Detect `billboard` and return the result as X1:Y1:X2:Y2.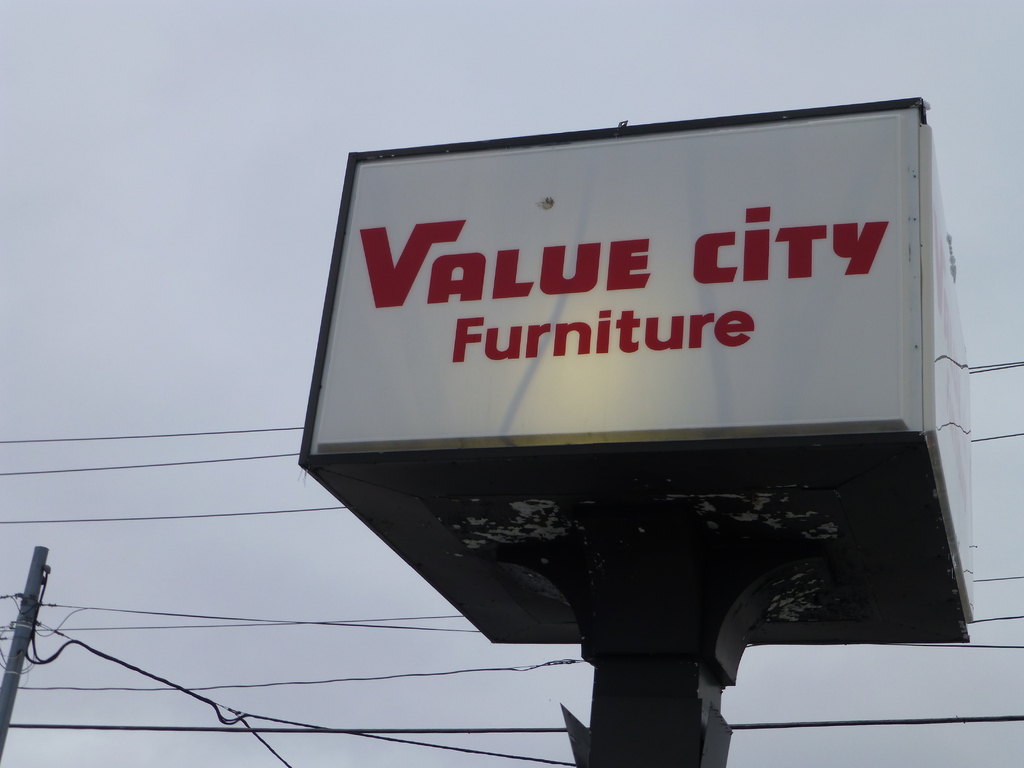
312:156:925:445.
